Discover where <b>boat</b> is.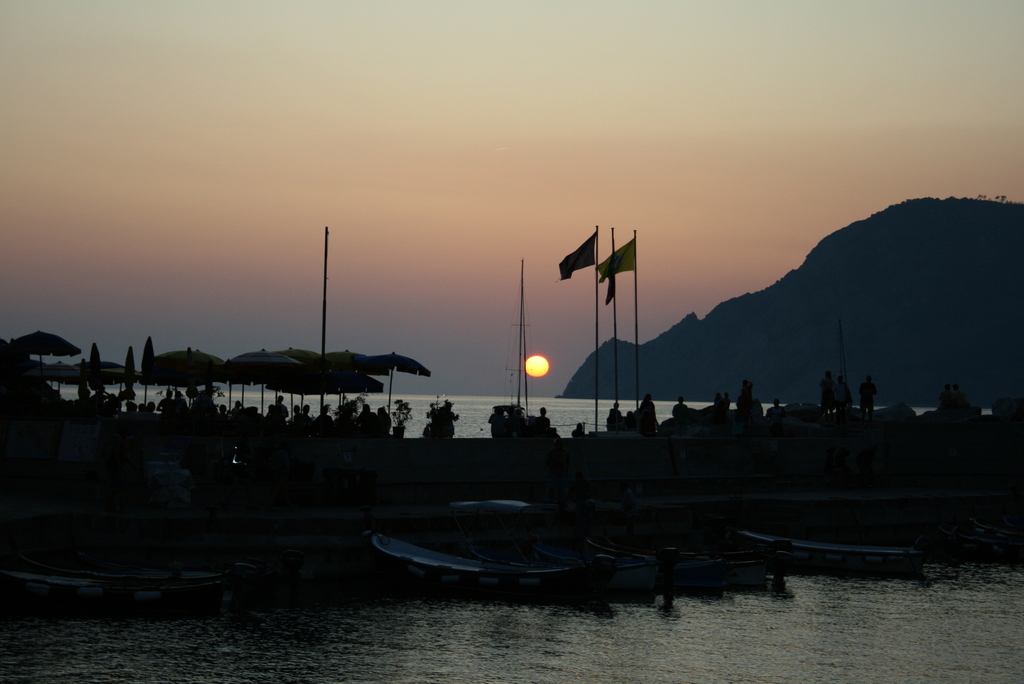
Discovered at 370:530:570:595.
